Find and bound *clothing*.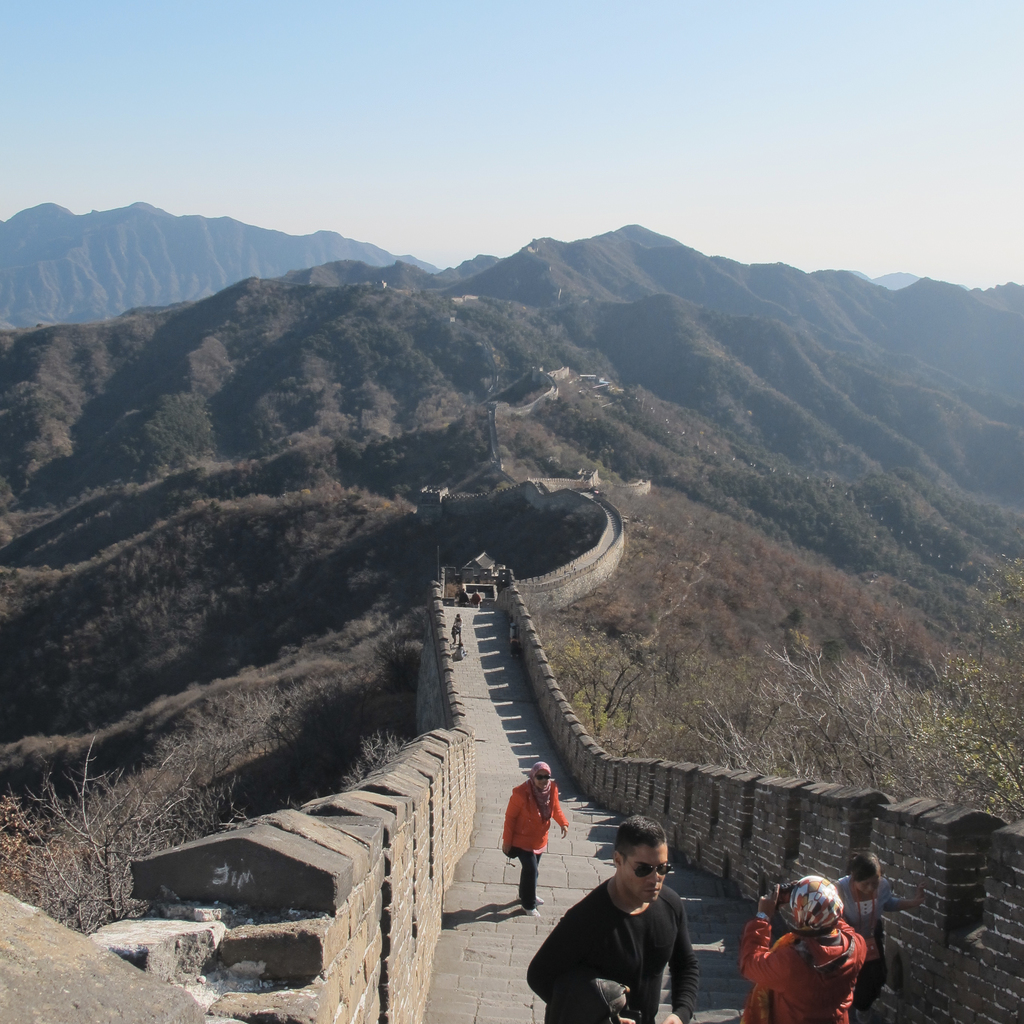
Bound: region(498, 776, 566, 908).
